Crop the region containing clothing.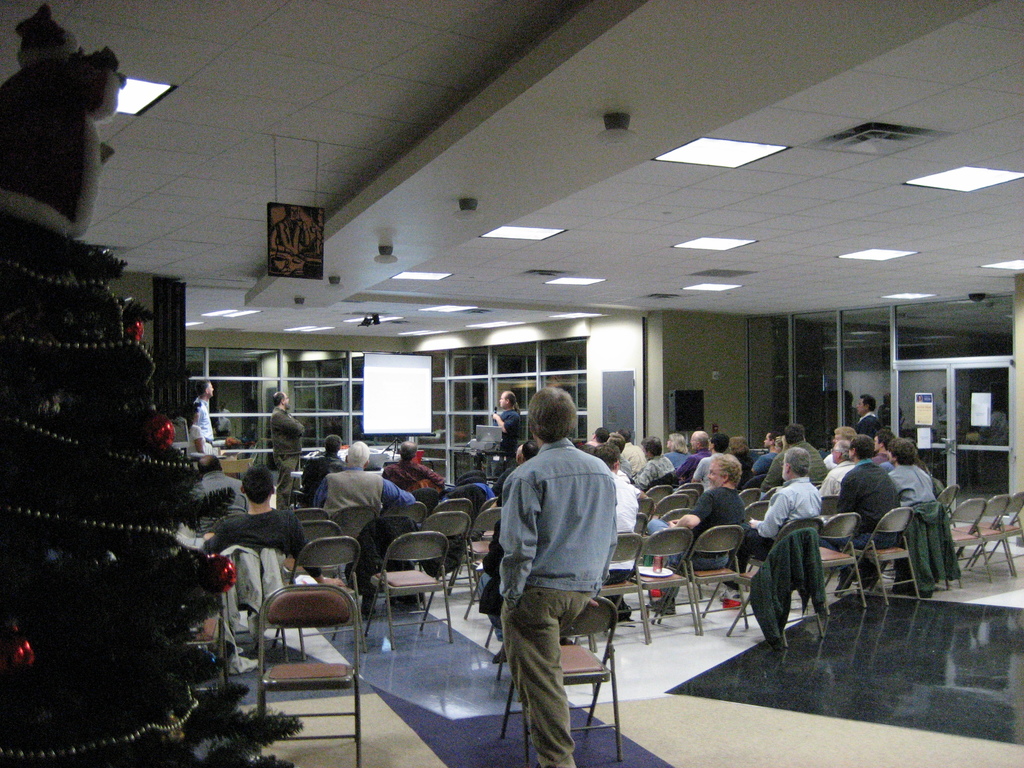
Crop region: 490/408/629/717.
